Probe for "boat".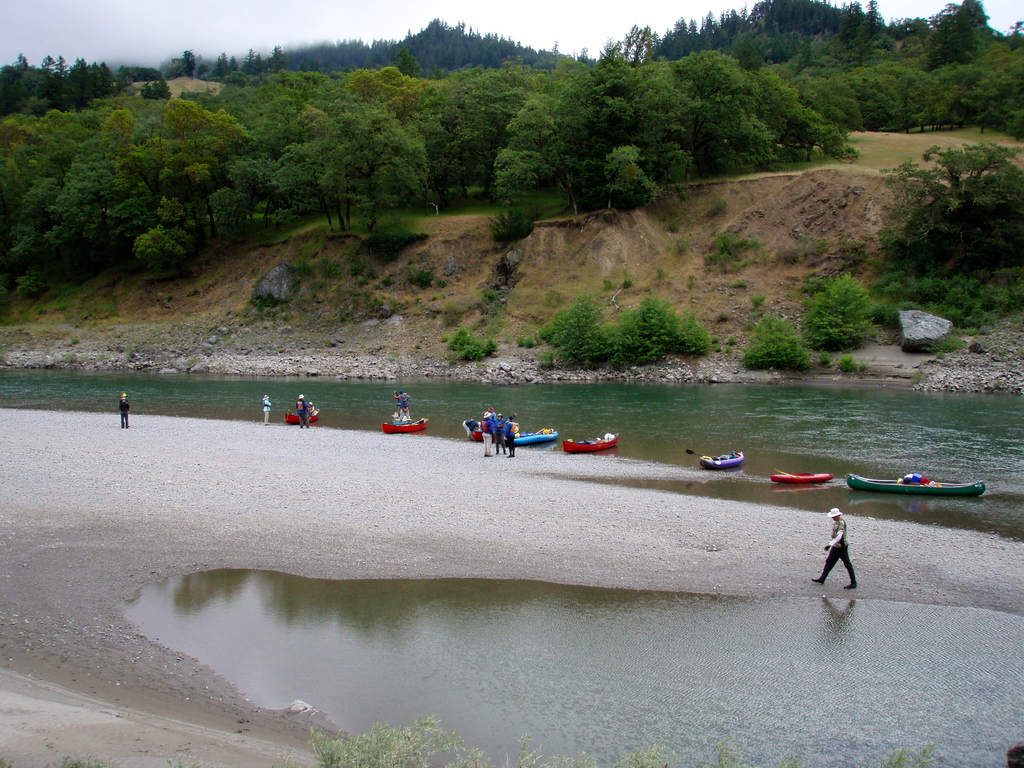
Probe result: (x1=384, y1=420, x2=426, y2=437).
